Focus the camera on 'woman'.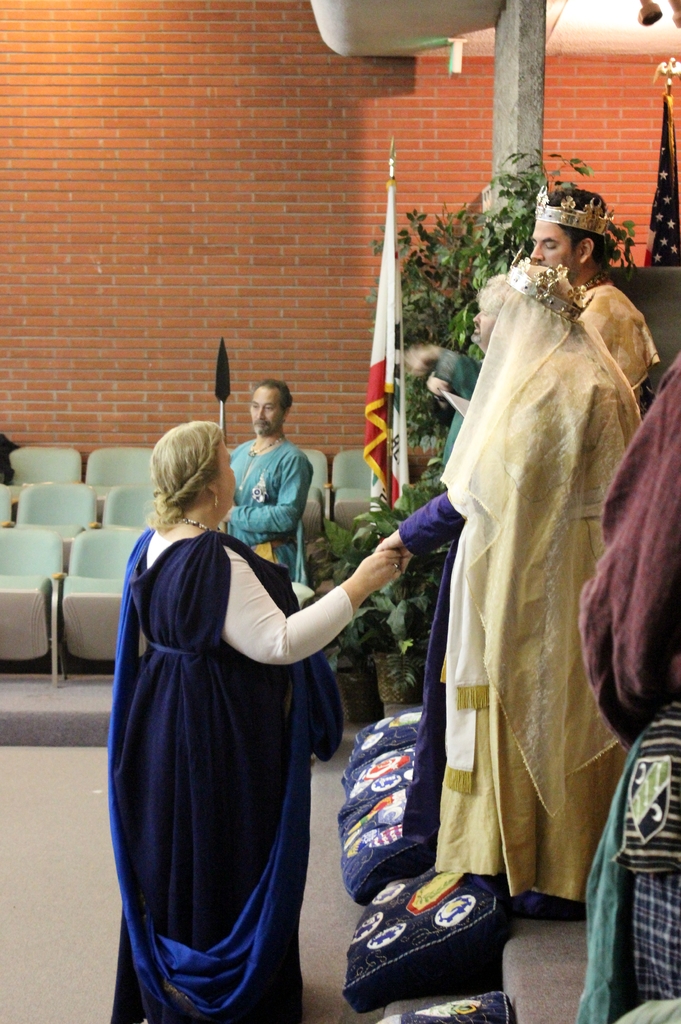
Focus region: <bbox>372, 491, 589, 920</bbox>.
